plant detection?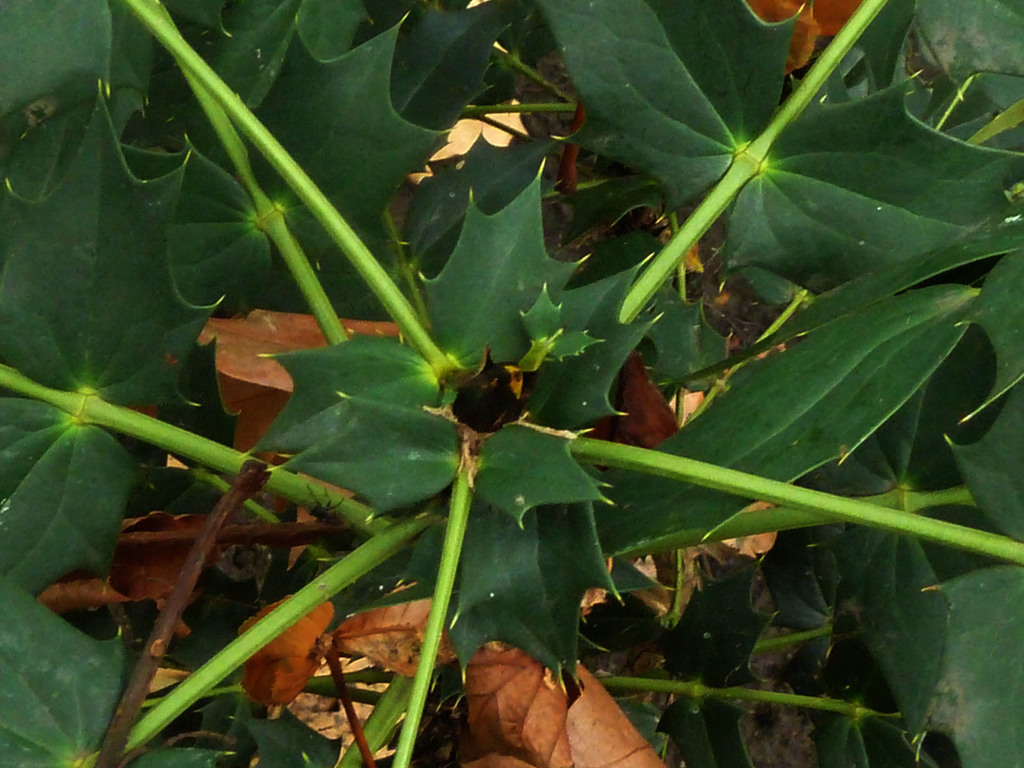
[left=0, top=0, right=1023, bottom=767]
